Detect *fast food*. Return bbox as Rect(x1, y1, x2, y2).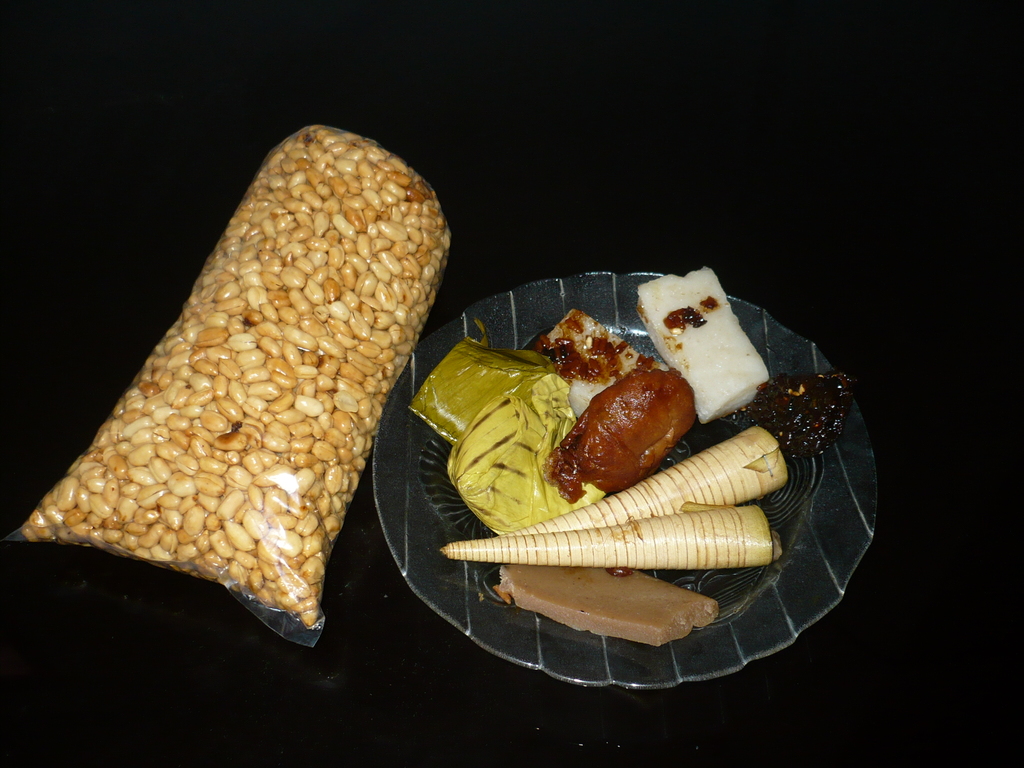
Rect(404, 263, 858, 650).
